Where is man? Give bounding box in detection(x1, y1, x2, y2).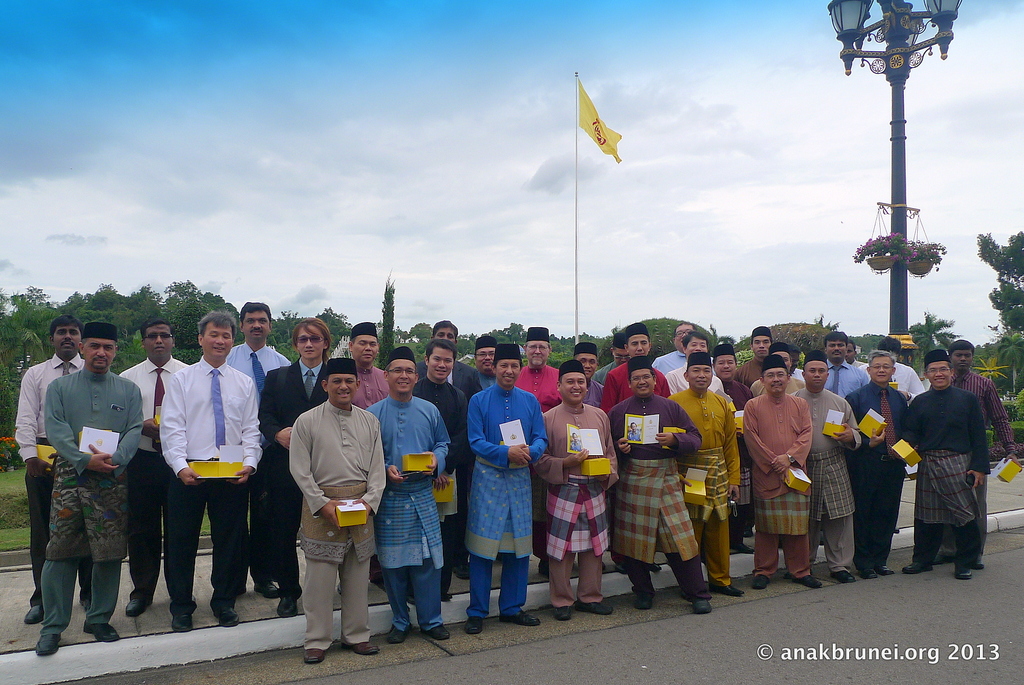
detection(833, 344, 923, 569).
